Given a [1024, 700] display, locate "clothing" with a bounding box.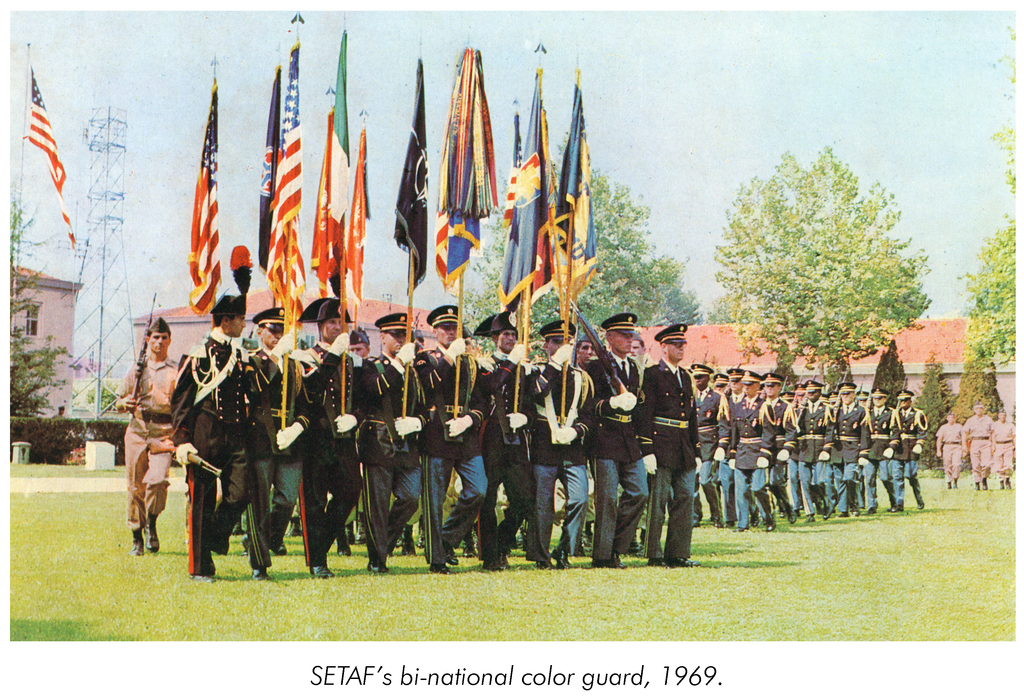
Located: region(989, 412, 1014, 476).
